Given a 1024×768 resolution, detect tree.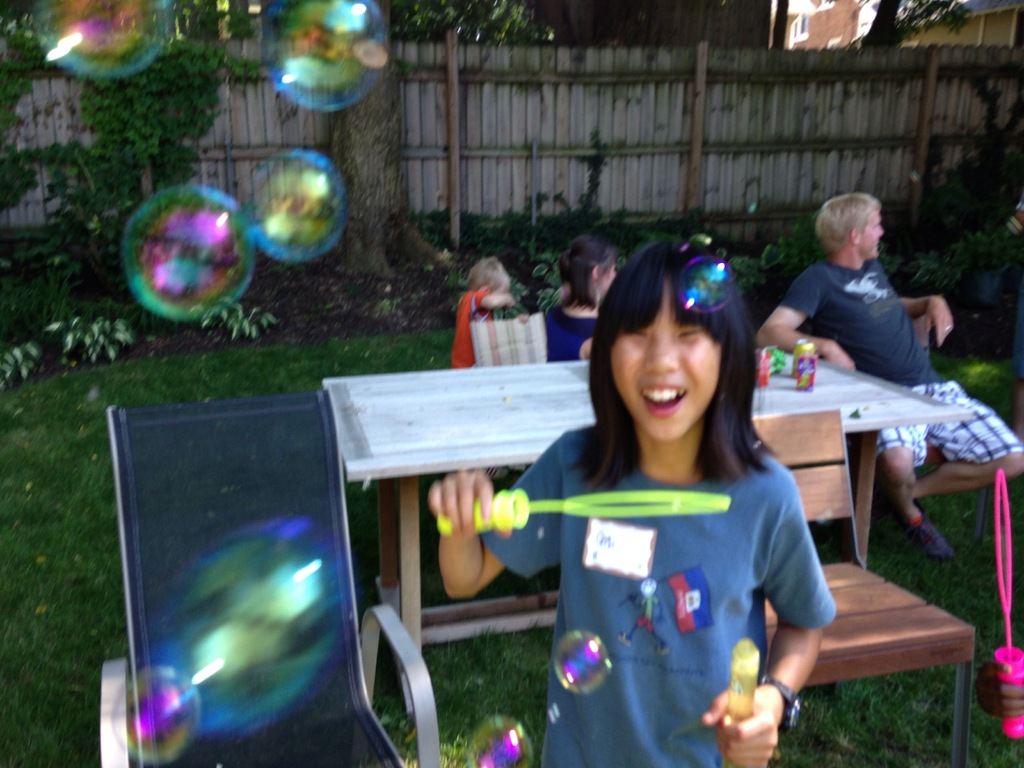
l=329, t=0, r=451, b=285.
